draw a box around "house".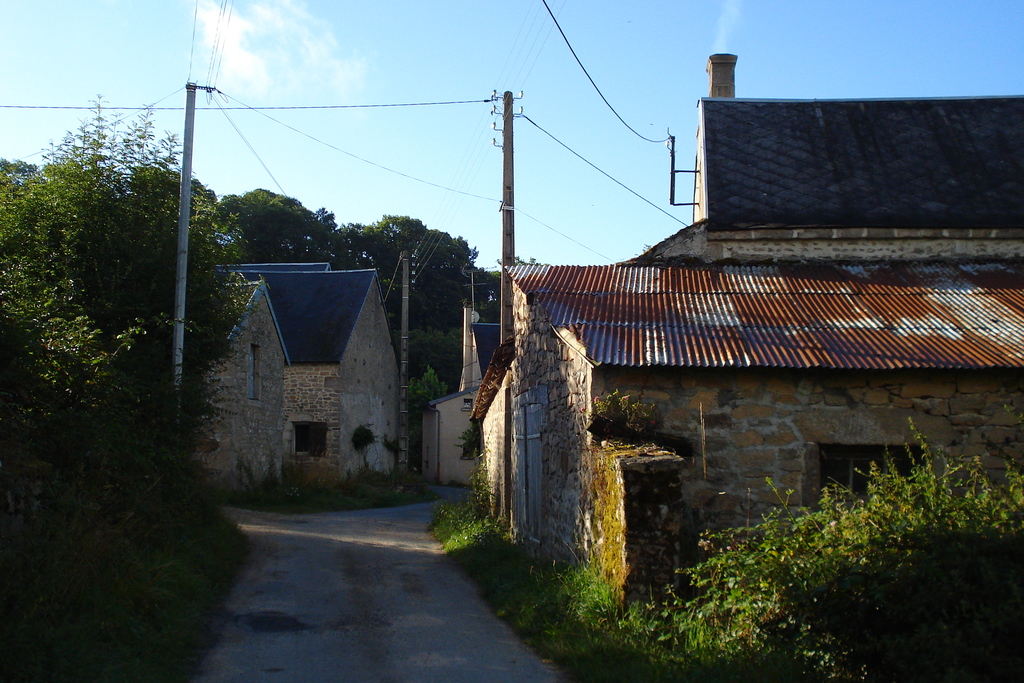
pyautogui.locateOnScreen(199, 230, 438, 506).
